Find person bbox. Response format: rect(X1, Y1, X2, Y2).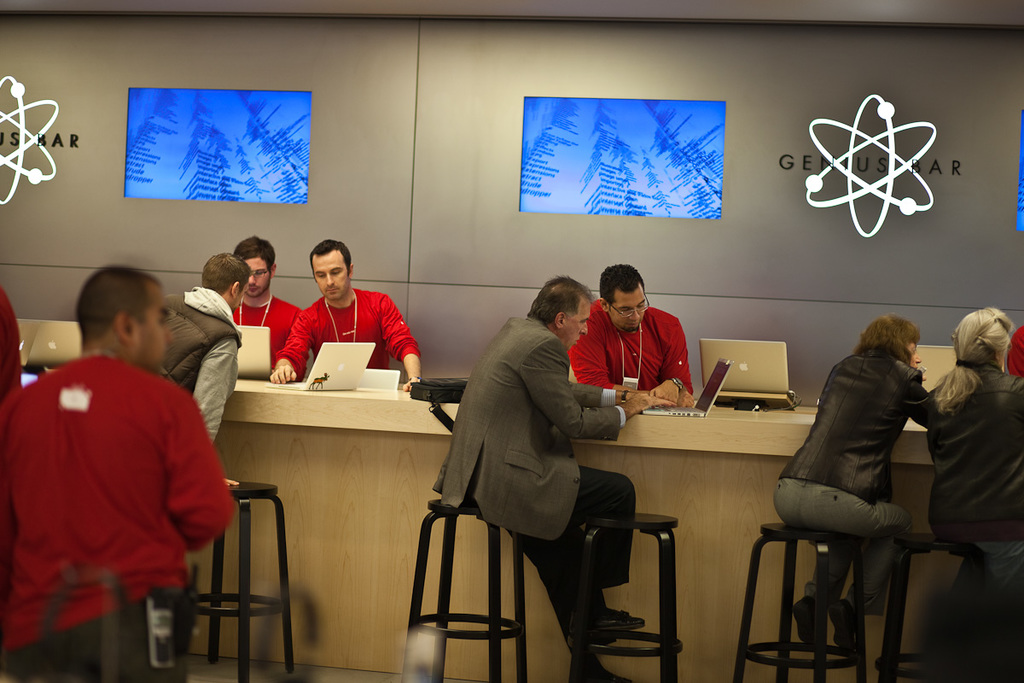
rect(271, 239, 420, 395).
